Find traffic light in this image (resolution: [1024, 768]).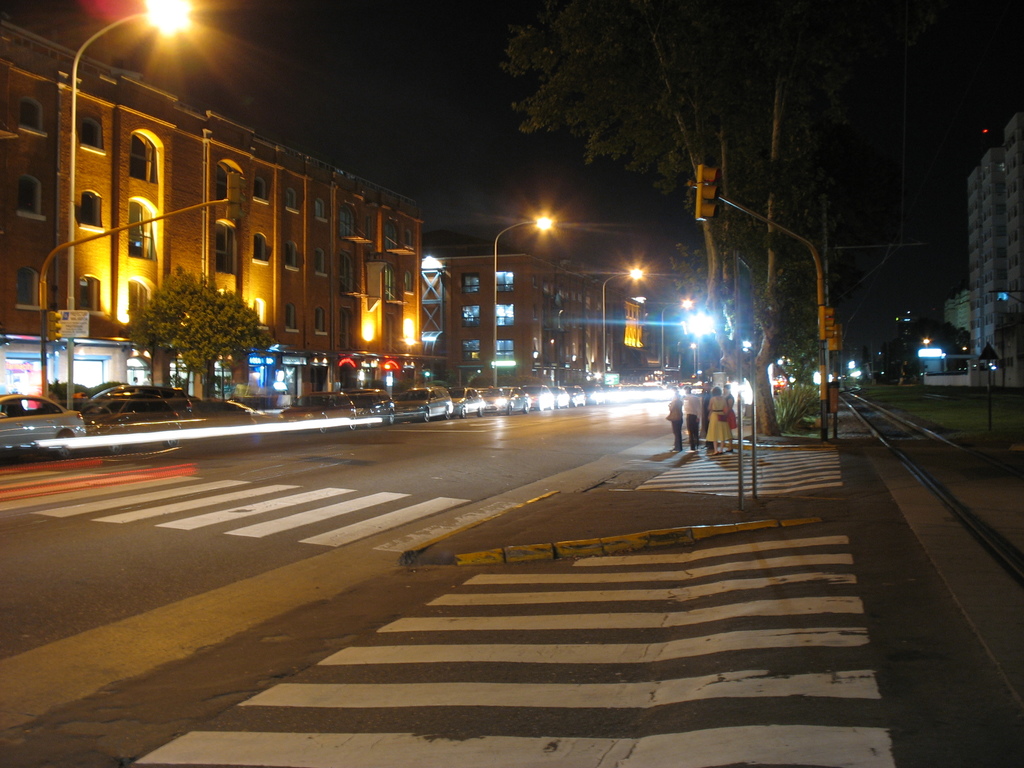
[820, 304, 836, 341].
